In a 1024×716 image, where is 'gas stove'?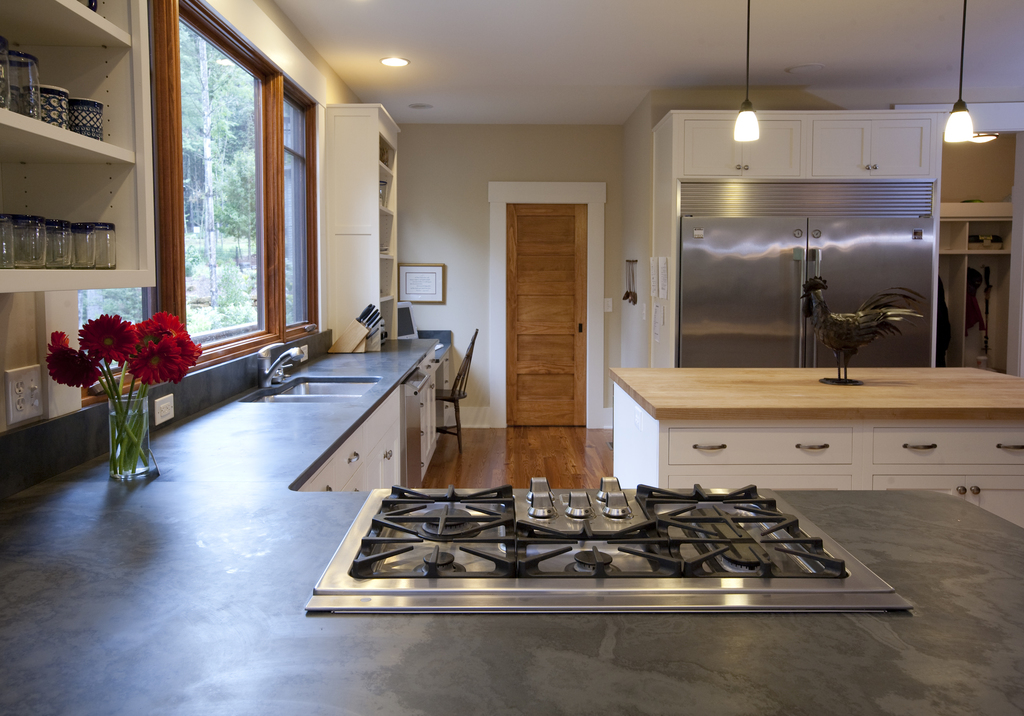
308:482:913:612.
